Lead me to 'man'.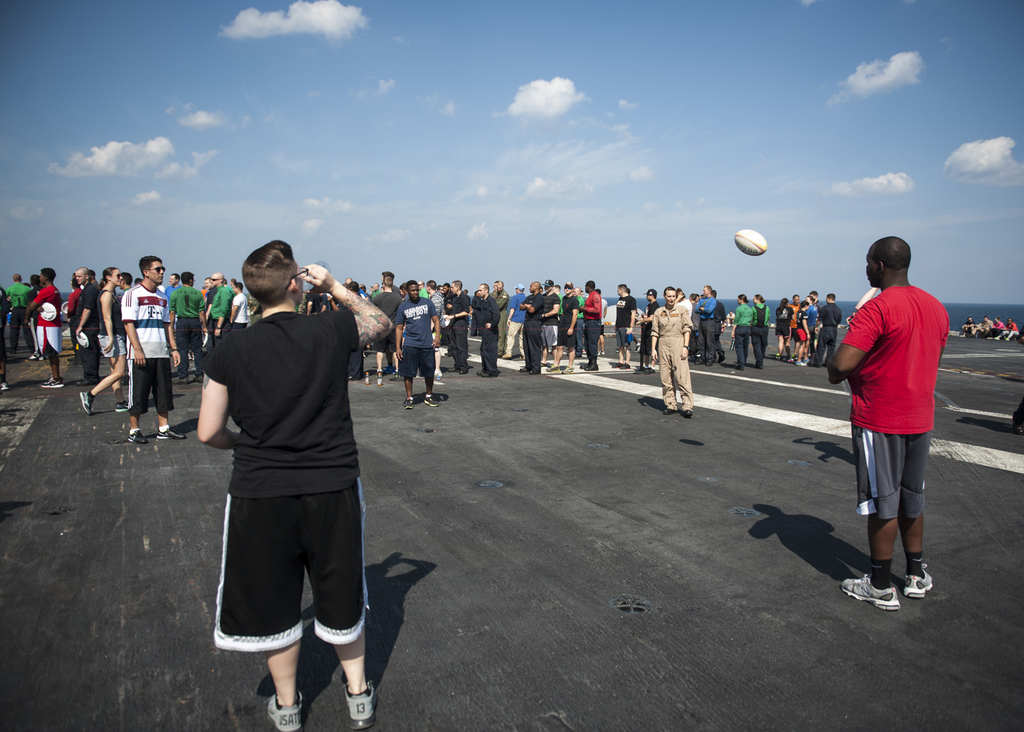
Lead to x1=477 y1=280 x2=500 y2=379.
